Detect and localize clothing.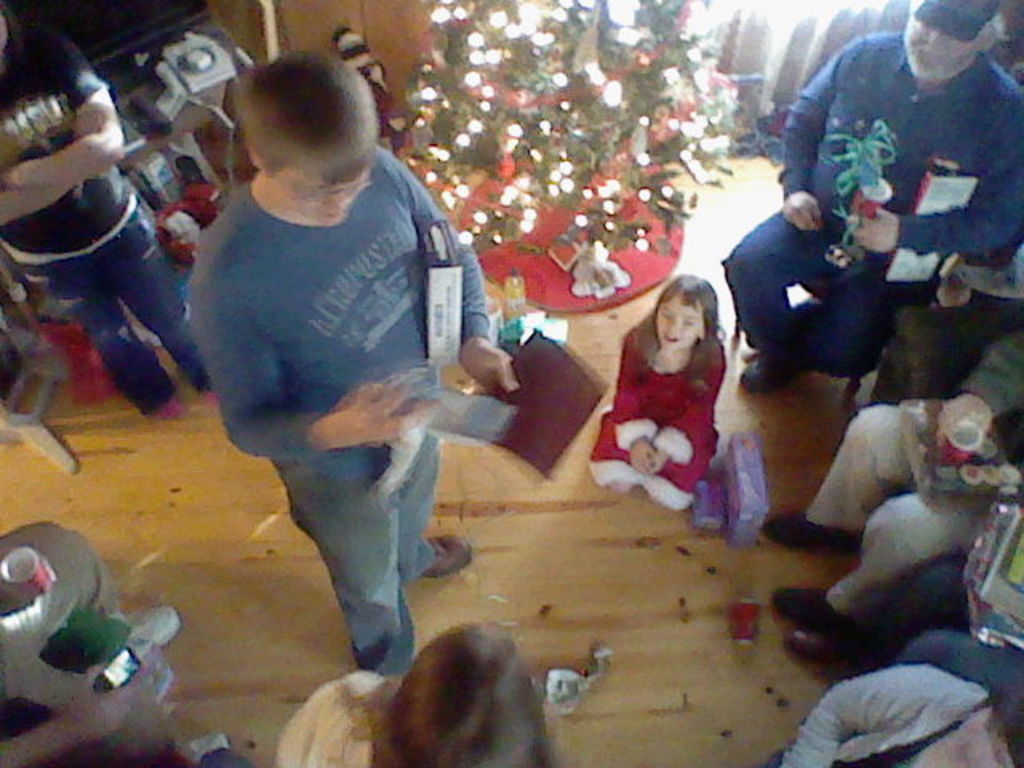
Localized at {"left": 0, "top": 26, "right": 206, "bottom": 432}.
